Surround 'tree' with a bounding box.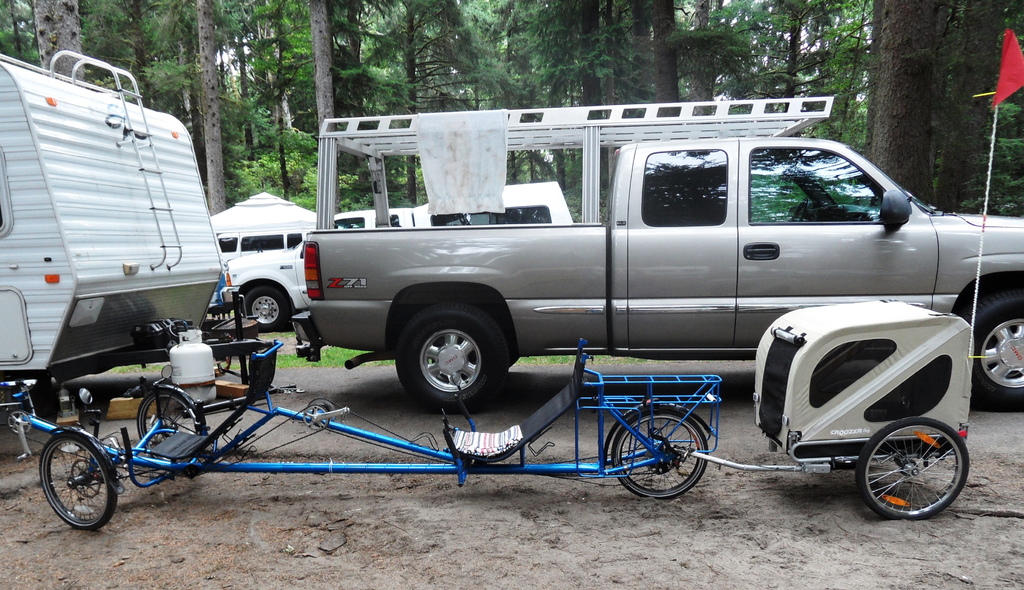
<bbox>863, 0, 951, 212</bbox>.
